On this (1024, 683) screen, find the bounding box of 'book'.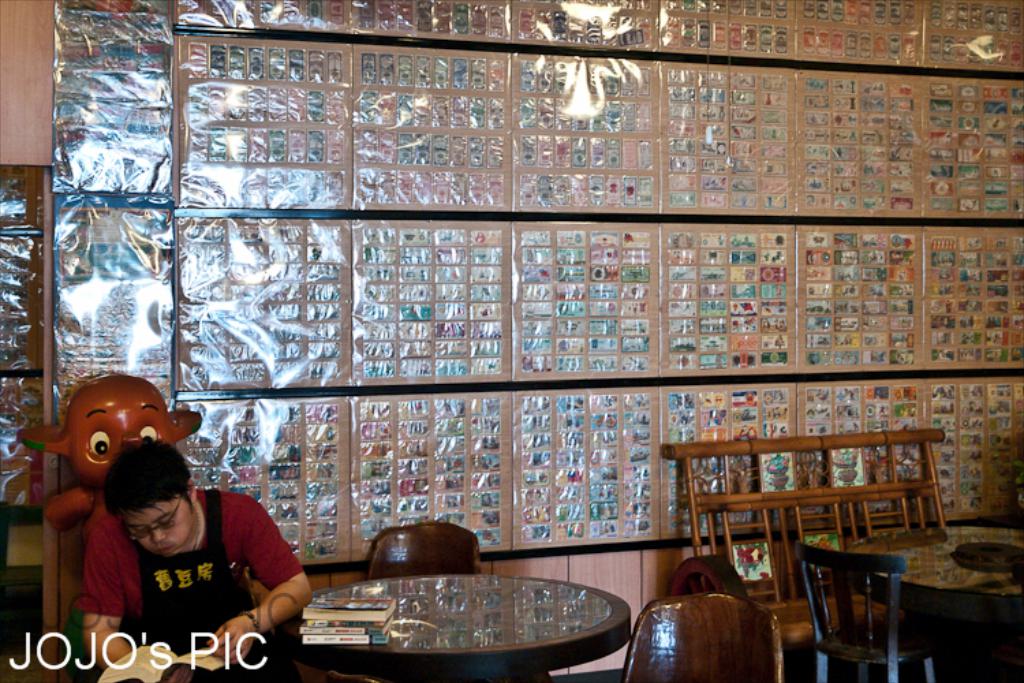
Bounding box: (x1=304, y1=620, x2=382, y2=623).
